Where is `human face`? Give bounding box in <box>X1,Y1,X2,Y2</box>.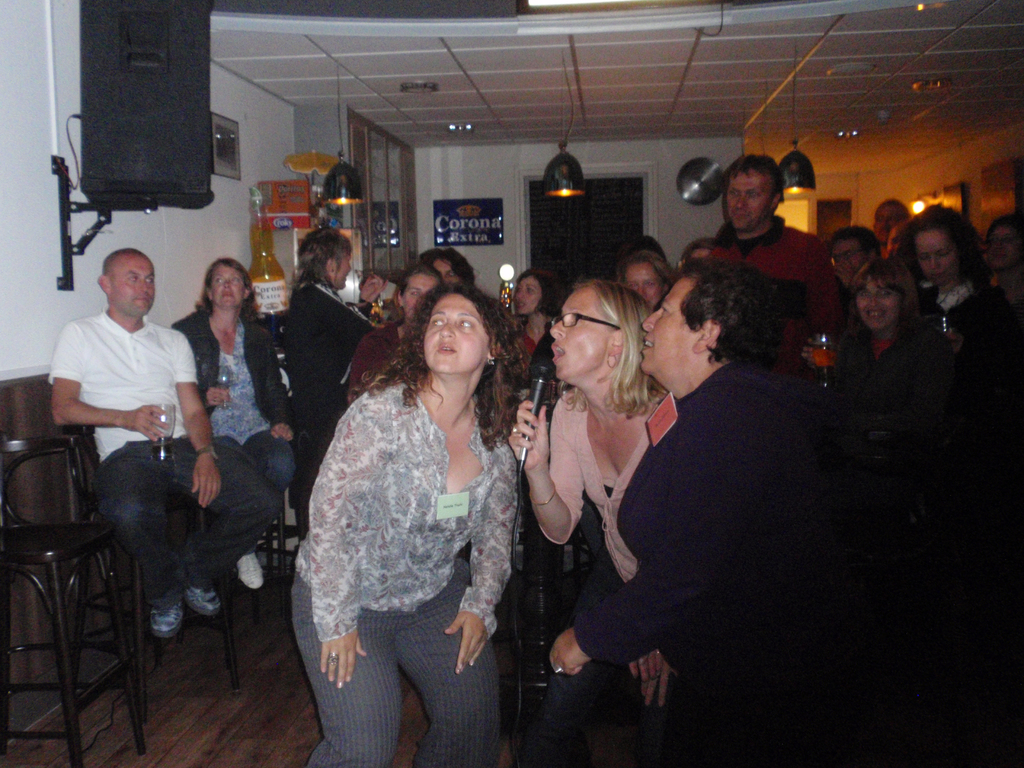
<box>212,267,242,312</box>.
